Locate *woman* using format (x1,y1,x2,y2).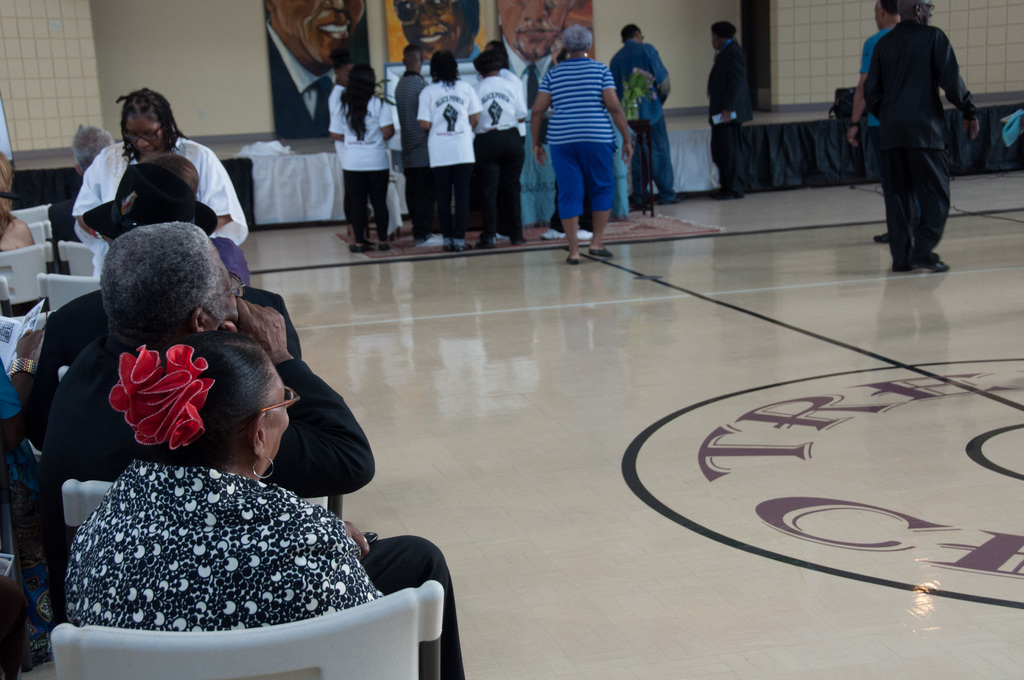
(467,54,536,249).
